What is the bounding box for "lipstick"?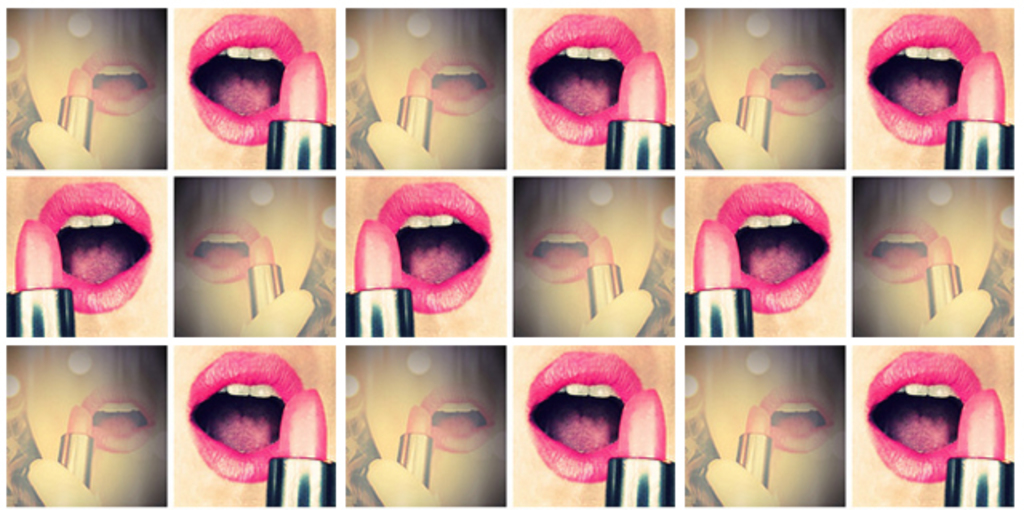
[left=605, top=387, right=672, bottom=508].
